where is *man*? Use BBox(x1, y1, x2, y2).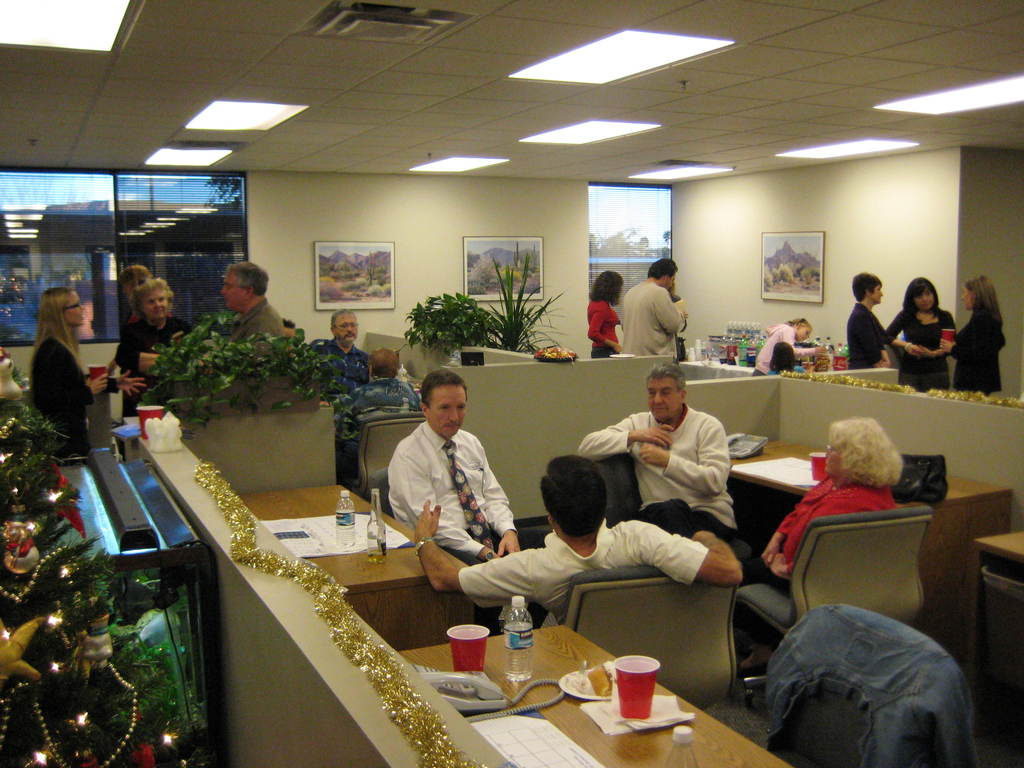
BBox(335, 346, 423, 472).
